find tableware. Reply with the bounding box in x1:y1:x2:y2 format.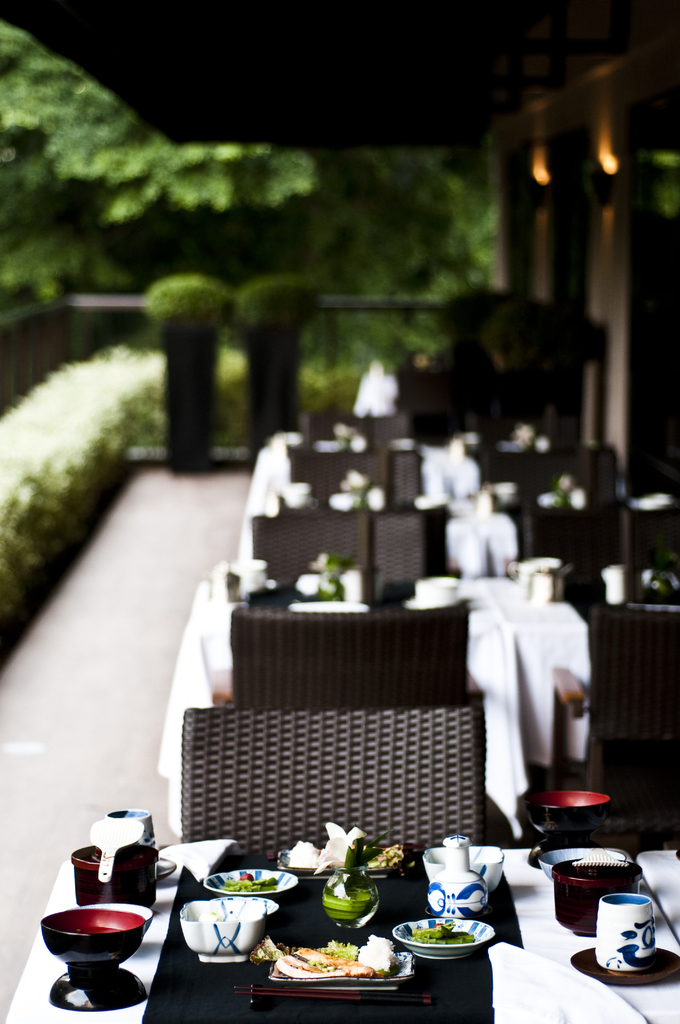
158:852:177:879.
